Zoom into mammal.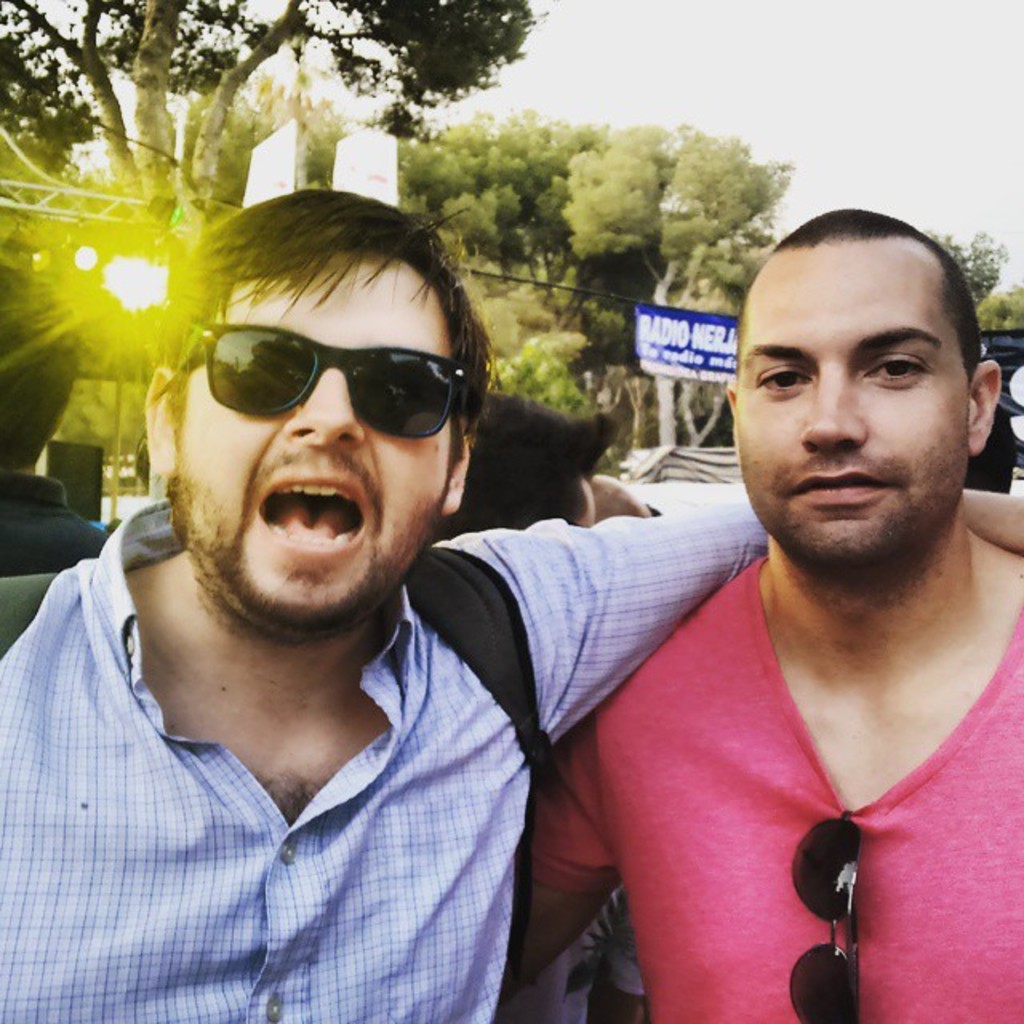
Zoom target: 0:264:115:582.
